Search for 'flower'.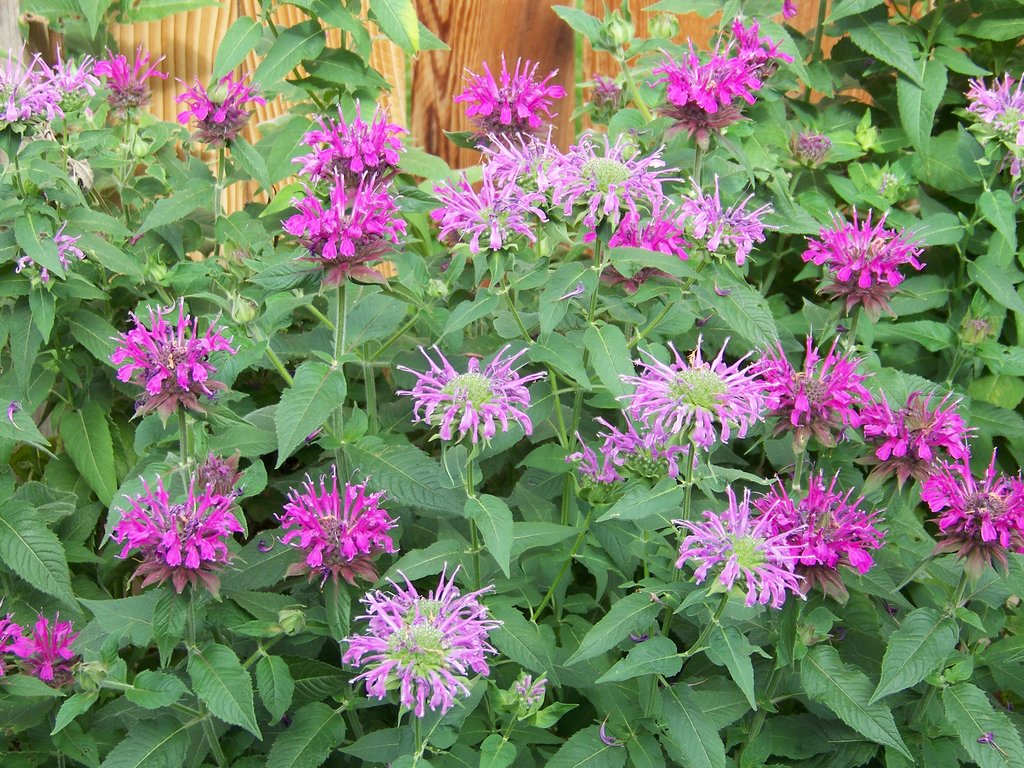
Found at x1=728 y1=19 x2=797 y2=81.
